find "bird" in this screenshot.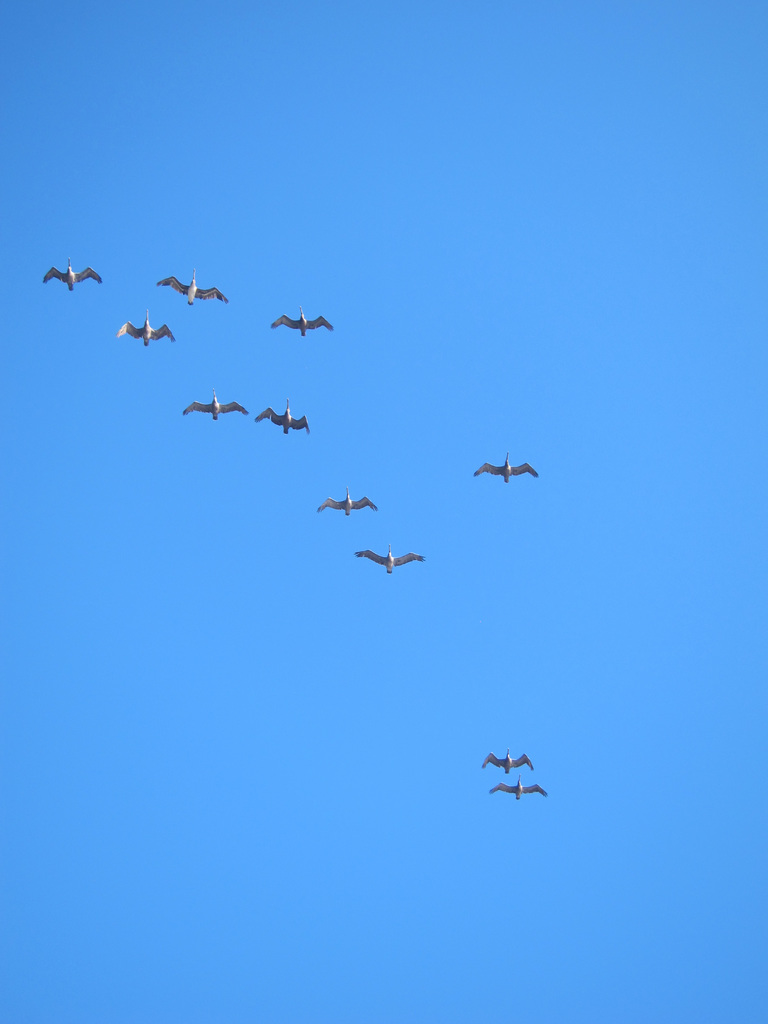
The bounding box for "bird" is BBox(476, 455, 541, 488).
